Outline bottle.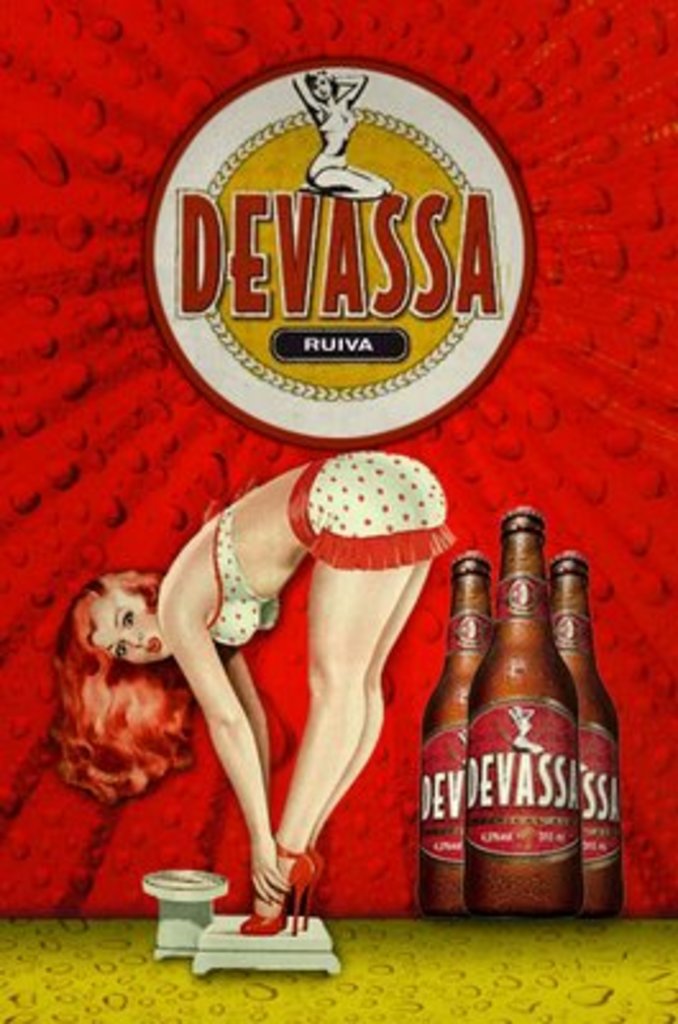
Outline: [left=422, top=553, right=489, bottom=916].
